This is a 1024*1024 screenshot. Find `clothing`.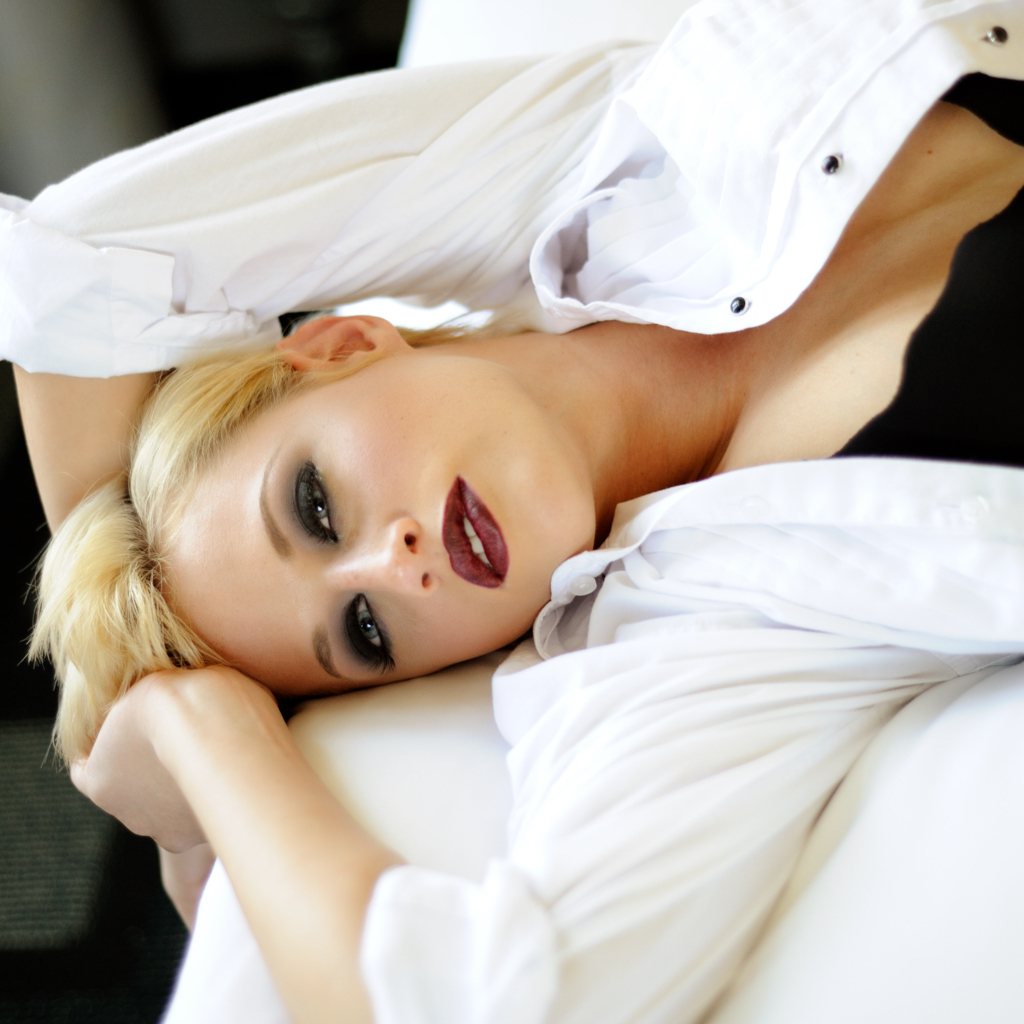
Bounding box: 0/0/1023/1021.
